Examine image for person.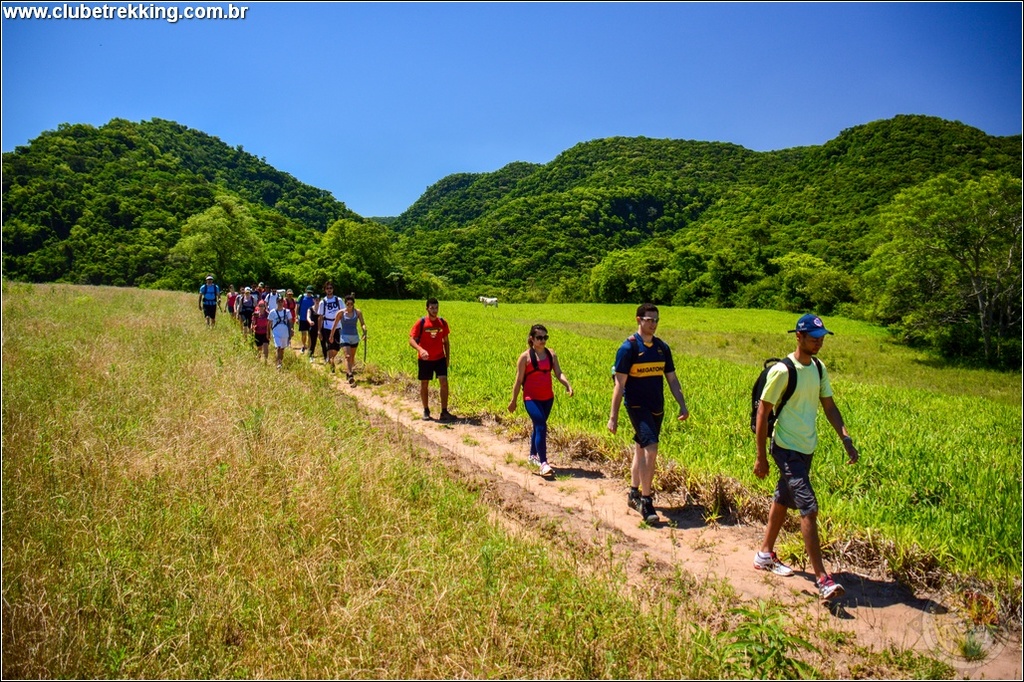
Examination result: 251, 293, 265, 353.
